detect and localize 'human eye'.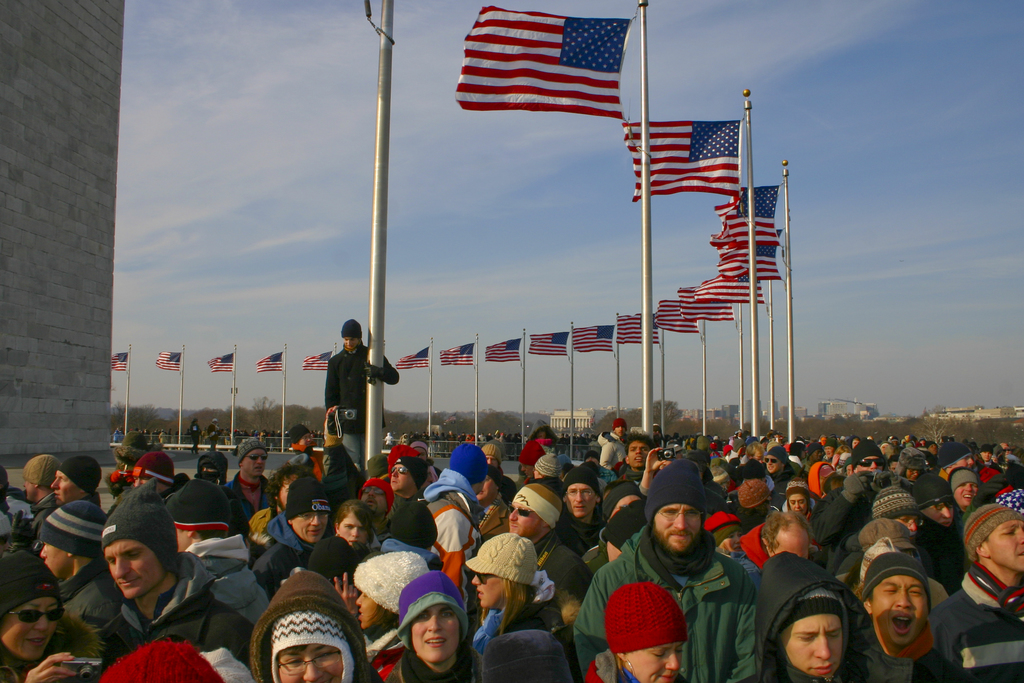
Localized at <bbox>724, 531, 733, 538</bbox>.
